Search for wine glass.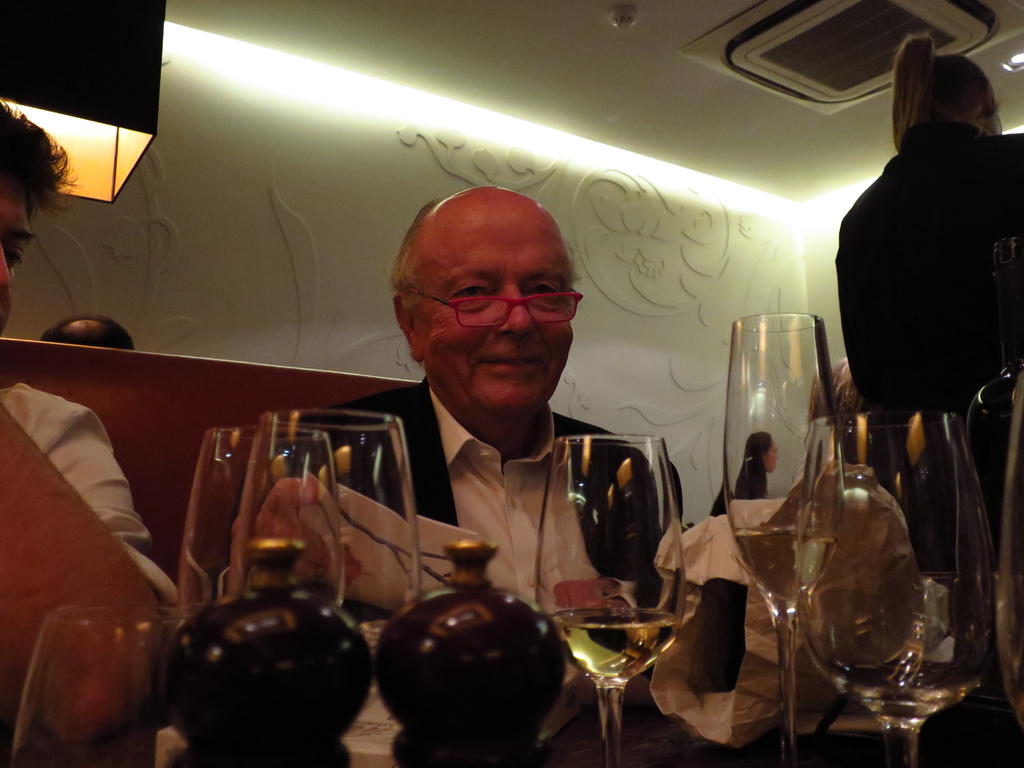
Found at locate(538, 431, 685, 767).
